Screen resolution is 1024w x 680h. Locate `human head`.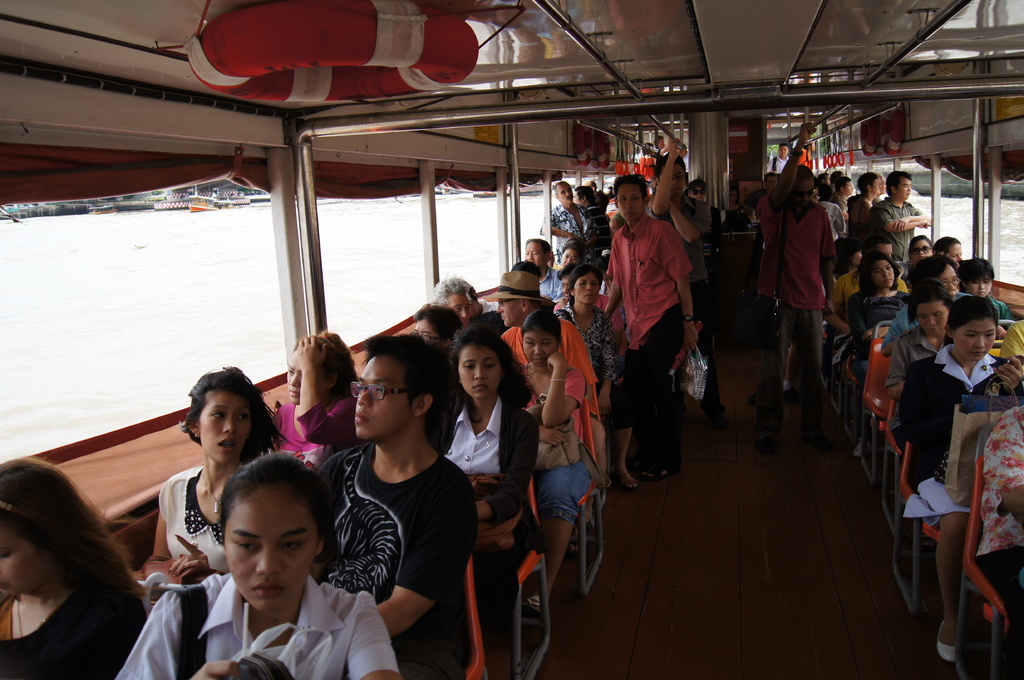
[left=431, top=276, right=473, bottom=325].
